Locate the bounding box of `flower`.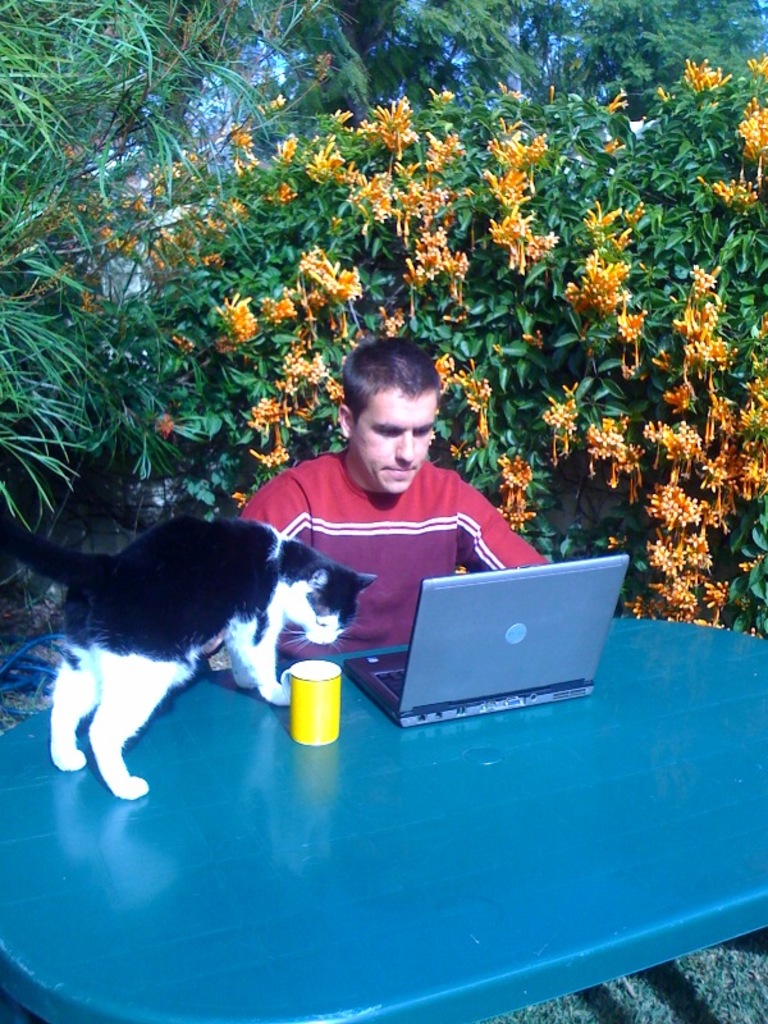
Bounding box: (x1=376, y1=301, x2=406, y2=333).
